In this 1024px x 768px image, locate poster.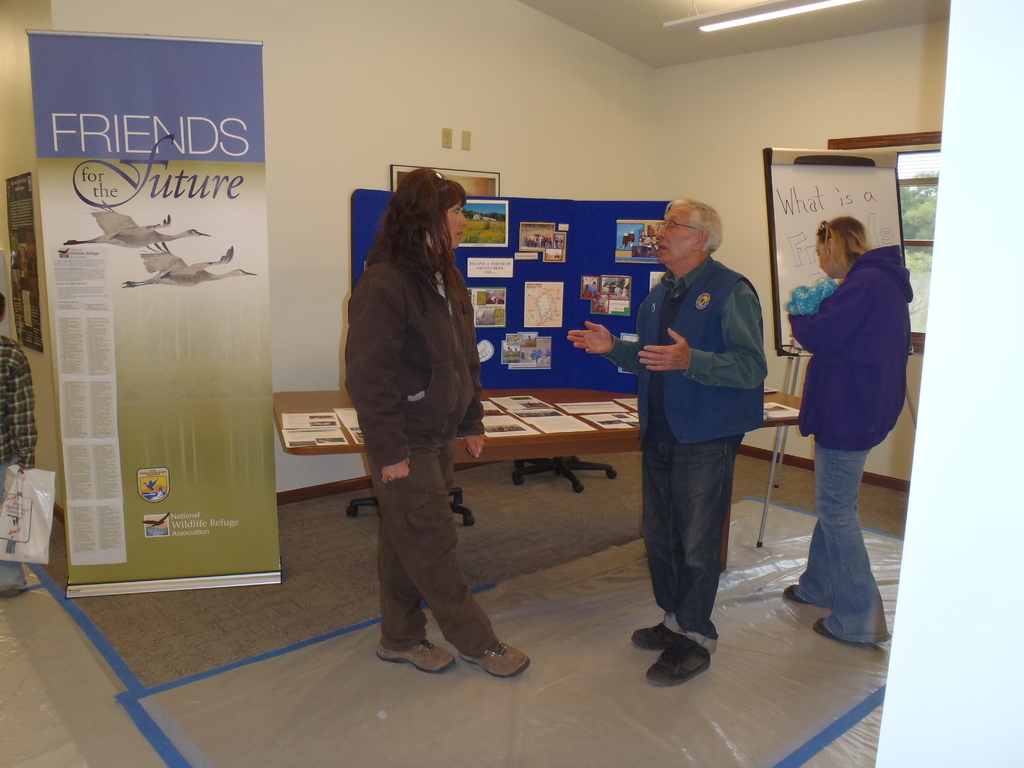
Bounding box: 47:244:129:566.
